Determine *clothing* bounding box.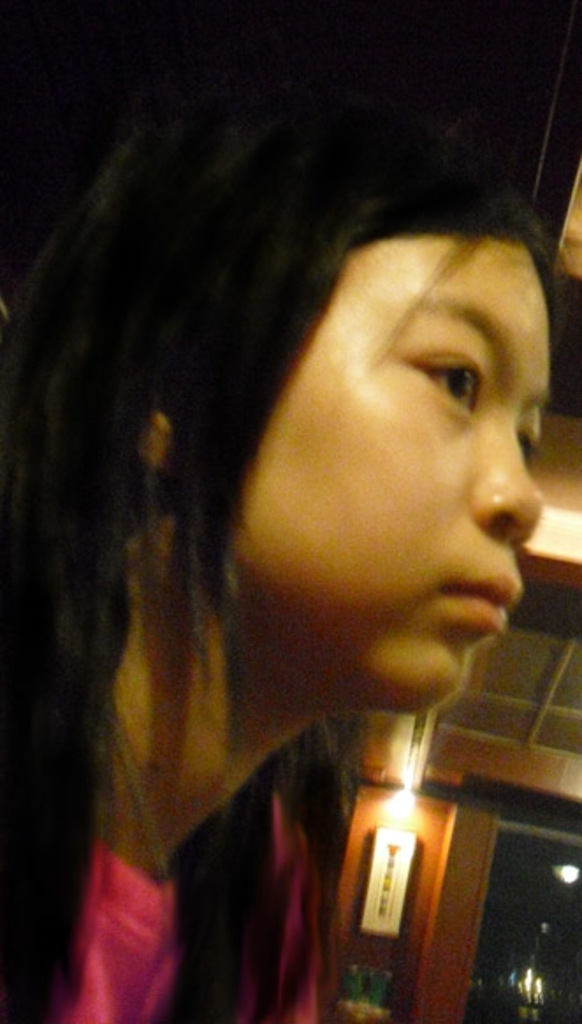
Determined: left=46, top=795, right=320, bottom=1019.
